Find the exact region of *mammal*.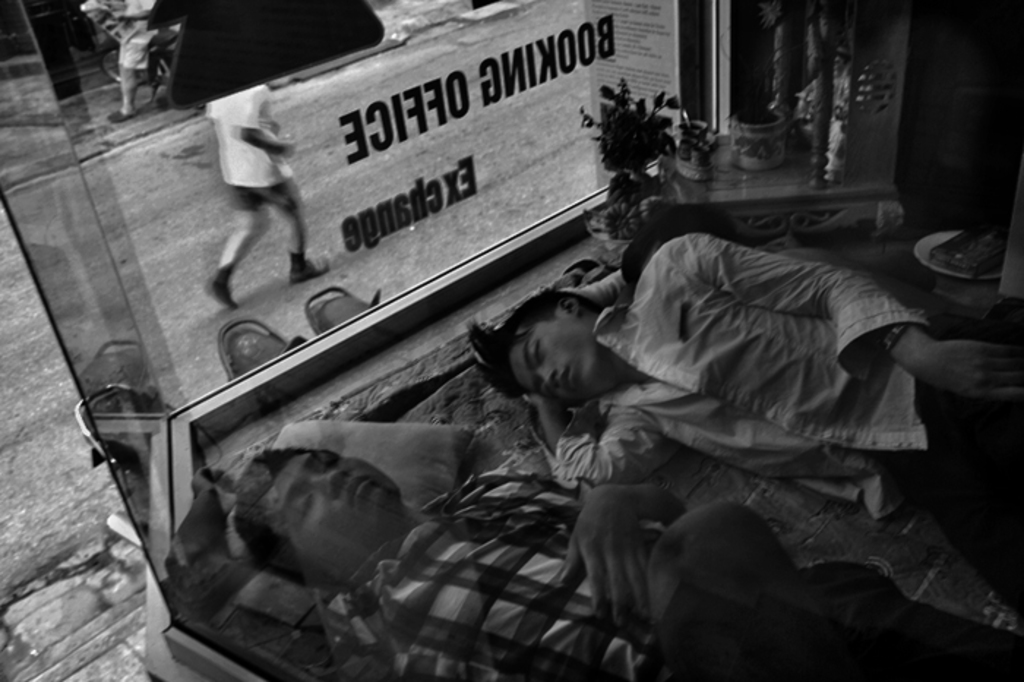
Exact region: {"left": 462, "top": 228, "right": 1023, "bottom": 600}.
